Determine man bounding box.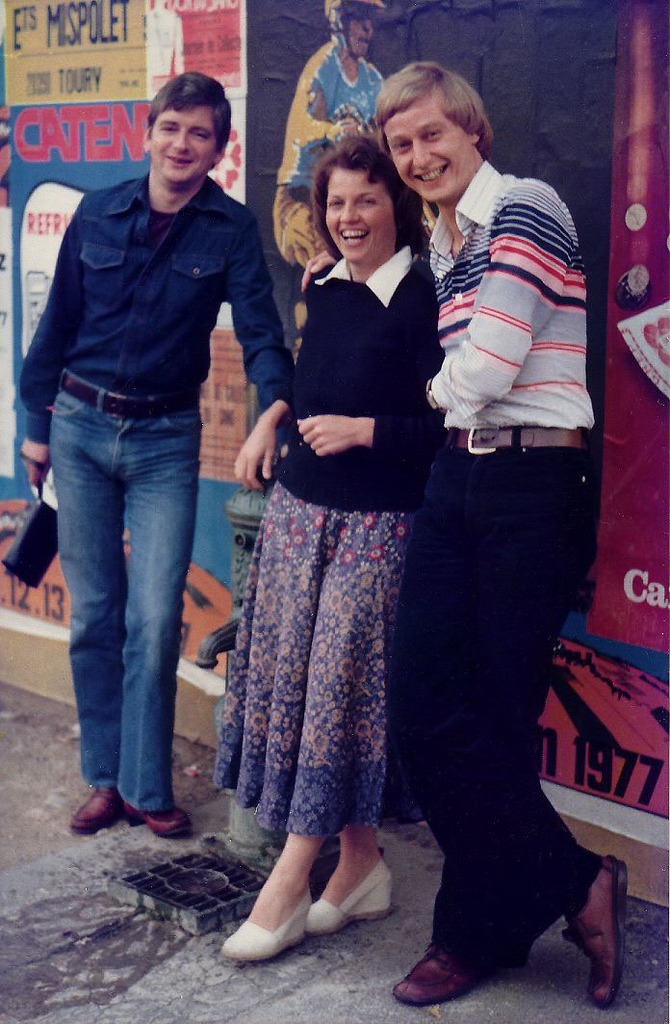
Determined: bbox=(23, 59, 291, 875).
